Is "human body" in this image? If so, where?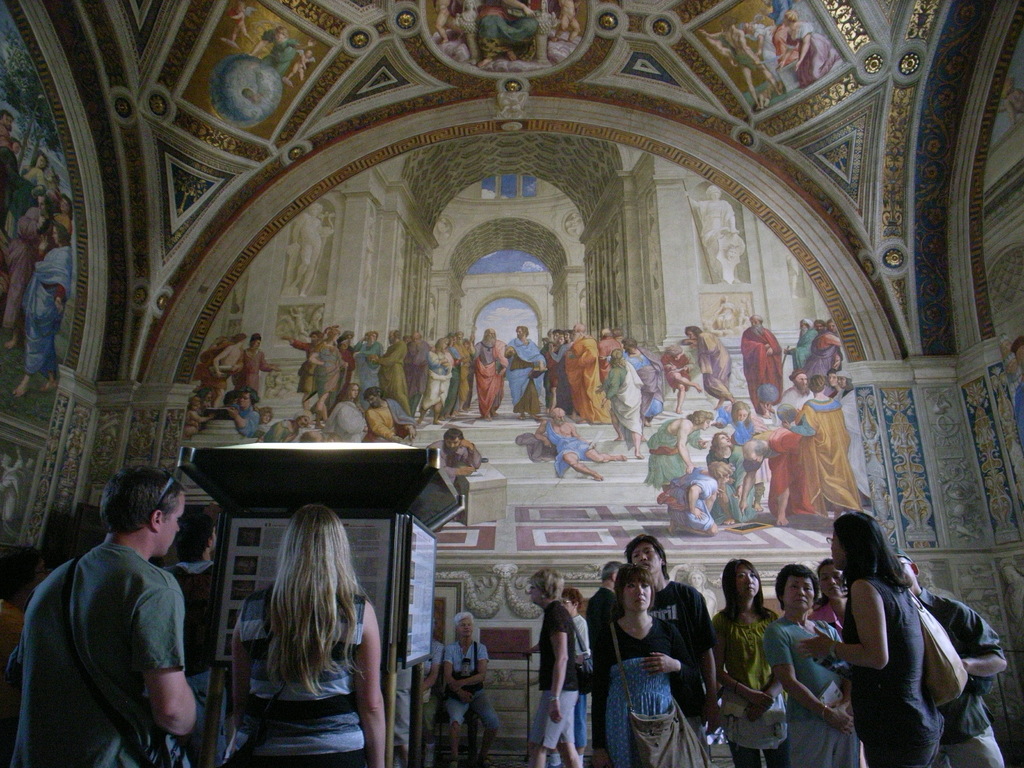
Yes, at locate(421, 639, 440, 767).
